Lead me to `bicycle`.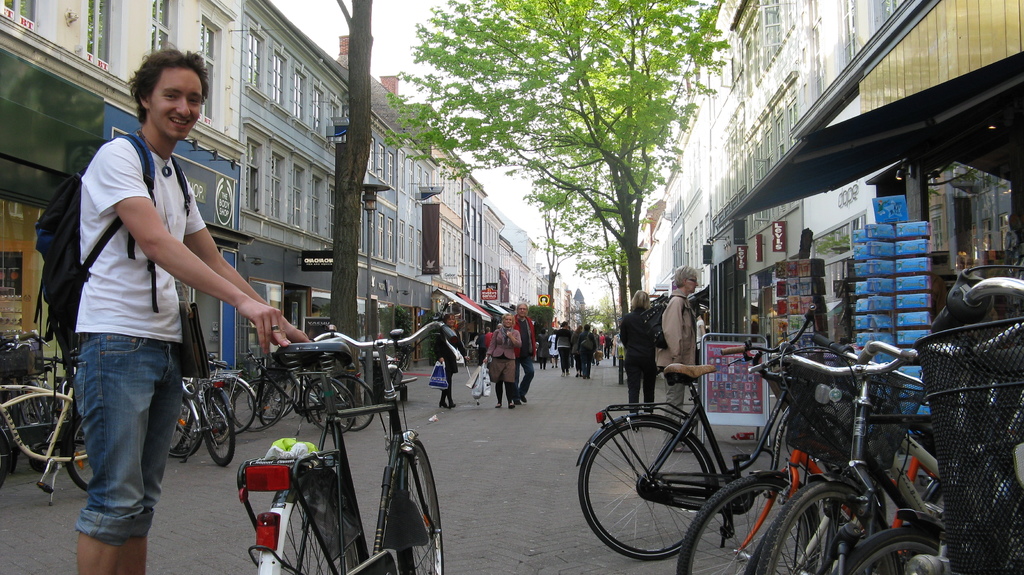
Lead to {"x1": 215, "y1": 318, "x2": 452, "y2": 571}.
